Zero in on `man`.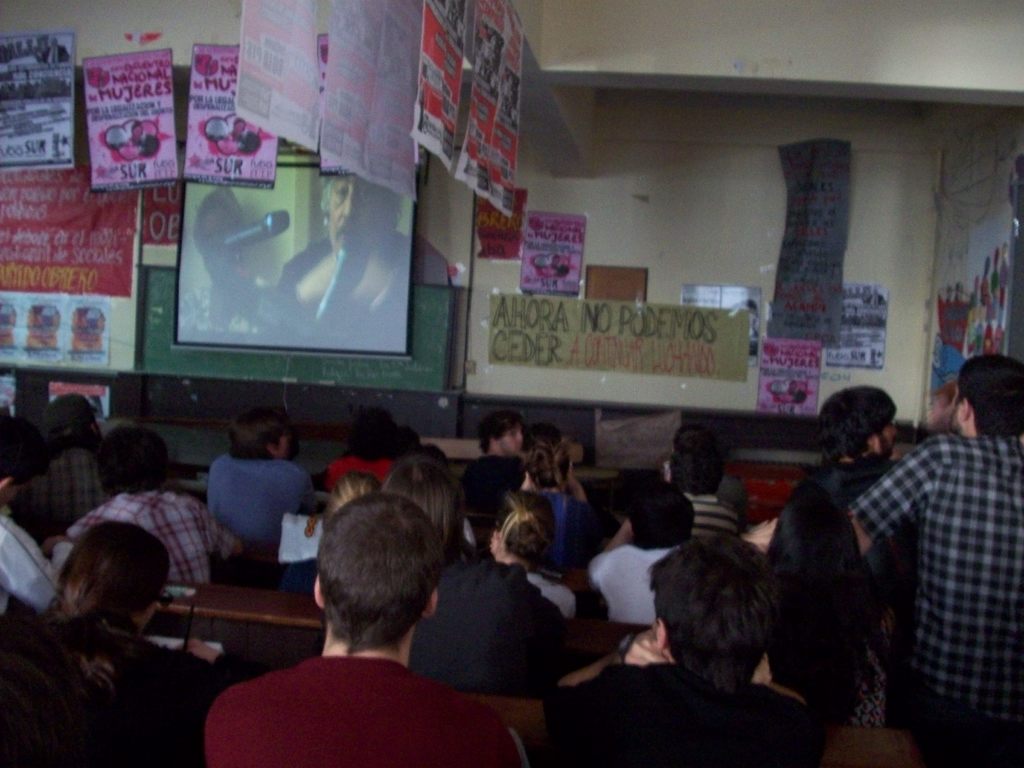
Zeroed in: left=194, top=507, right=522, bottom=767.
